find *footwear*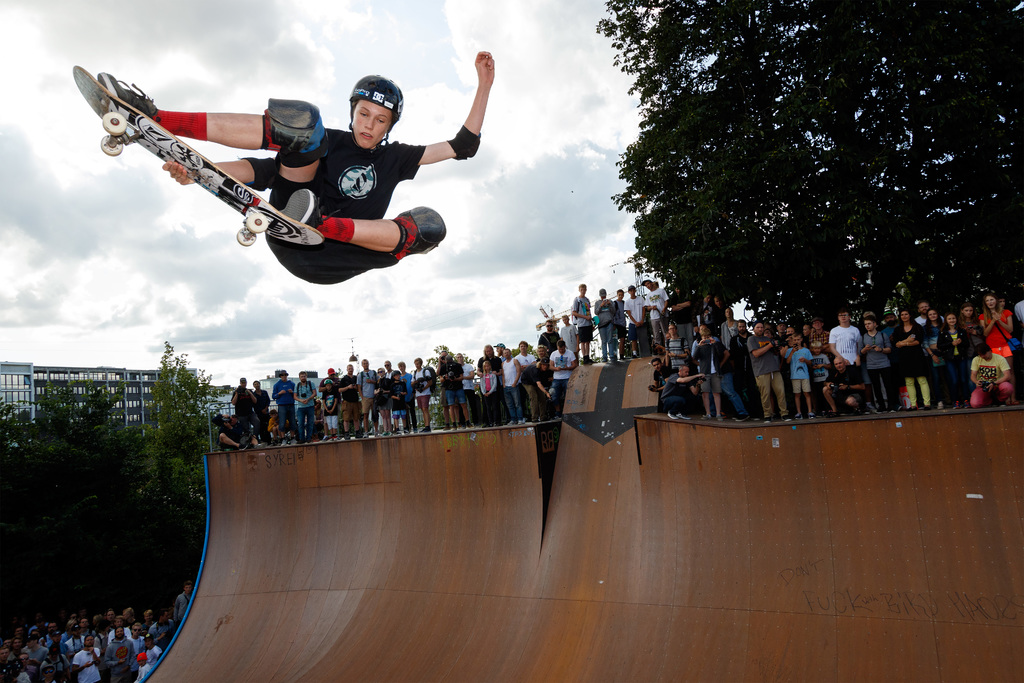
<region>466, 422, 476, 429</region>
